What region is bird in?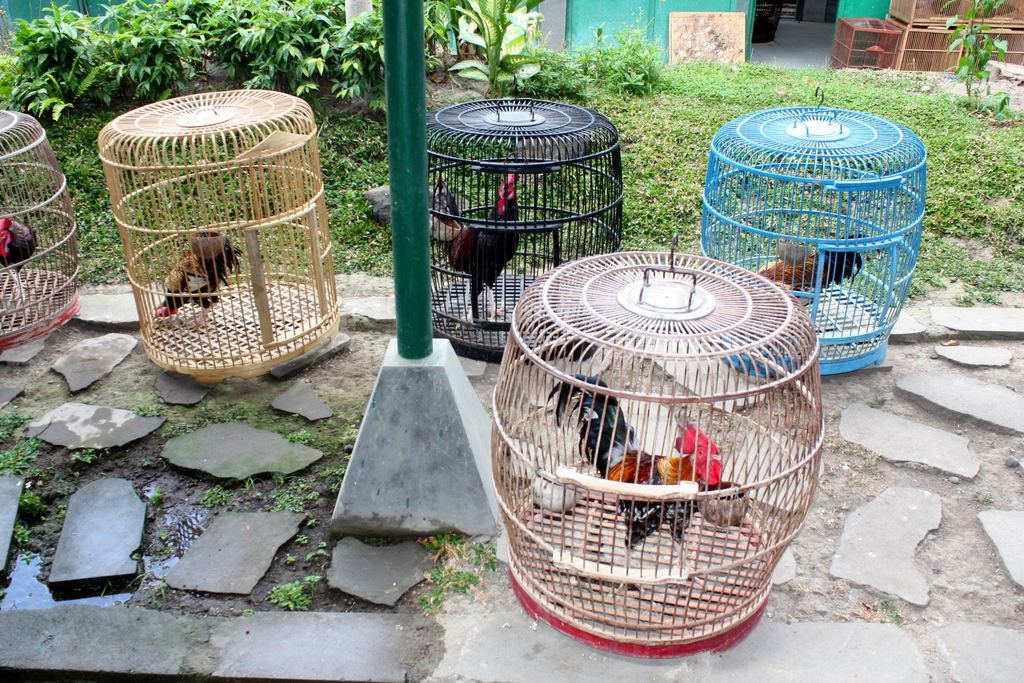
744 220 877 315.
